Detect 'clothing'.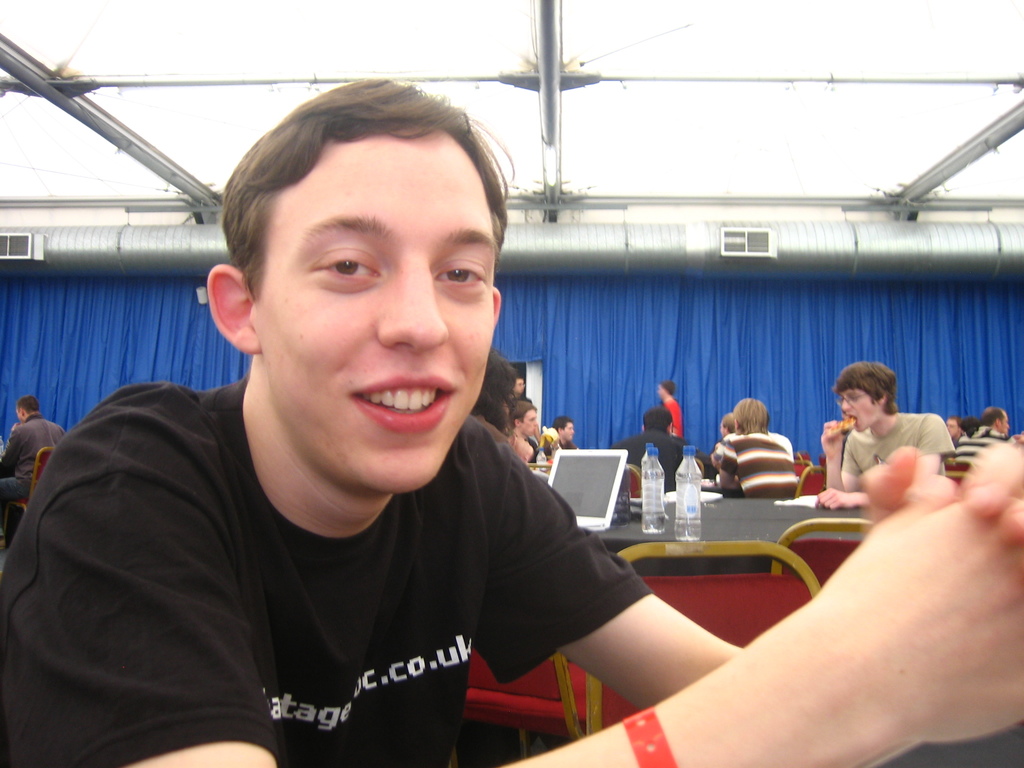
Detected at bbox=[0, 362, 692, 753].
